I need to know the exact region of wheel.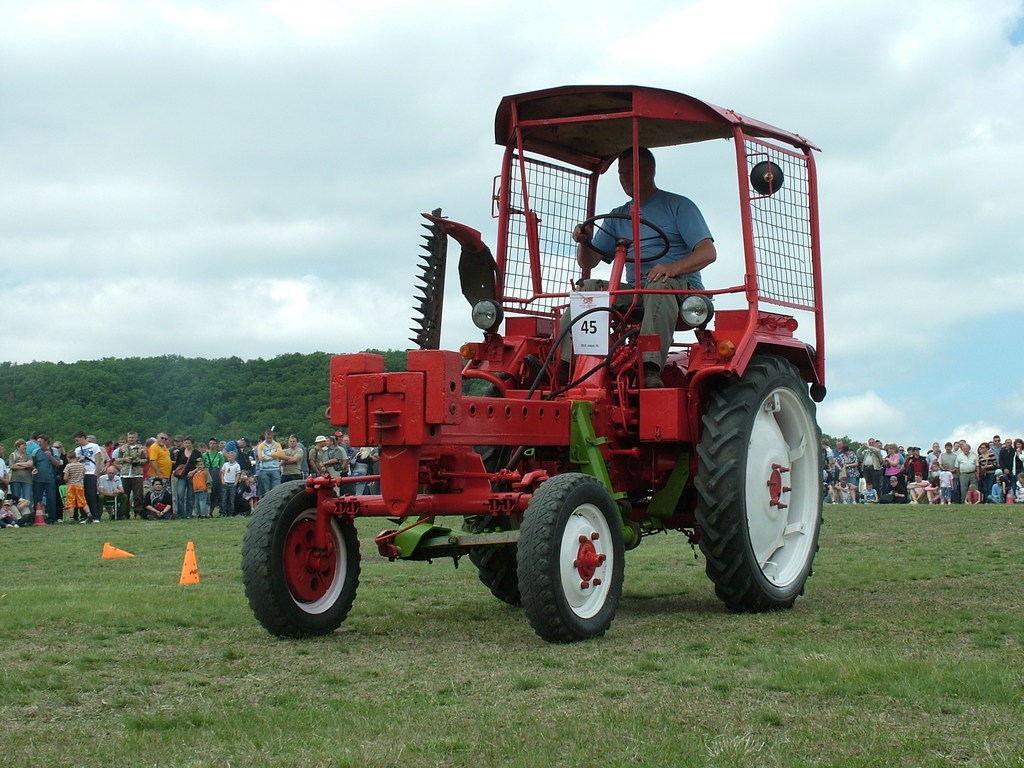
Region: l=461, t=373, r=518, b=606.
